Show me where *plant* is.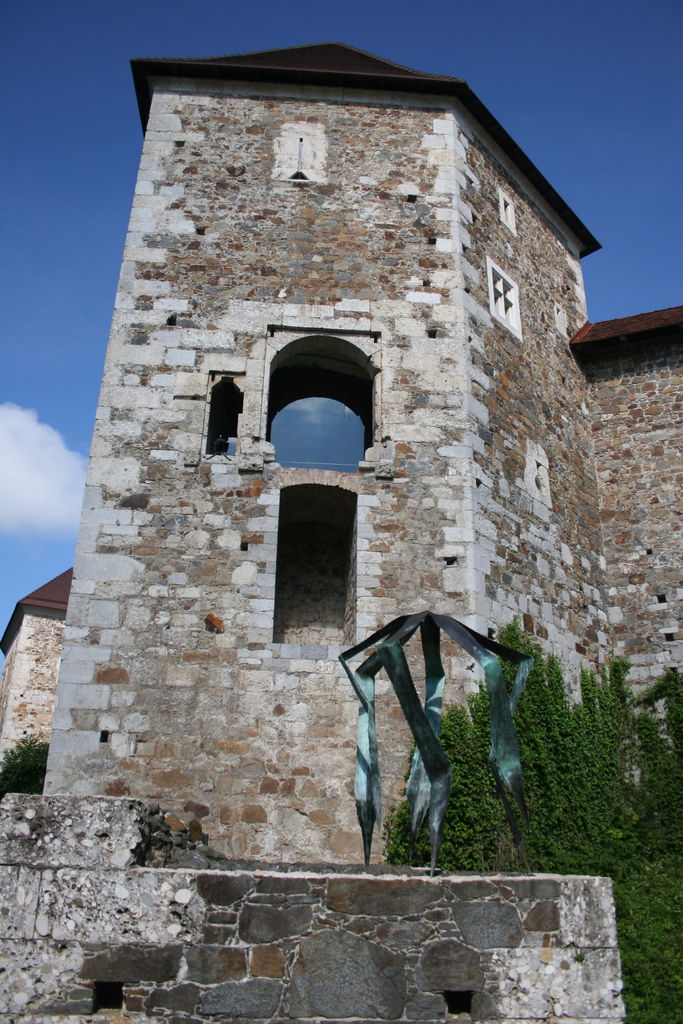
*plant* is at left=377, top=621, right=682, bottom=1023.
